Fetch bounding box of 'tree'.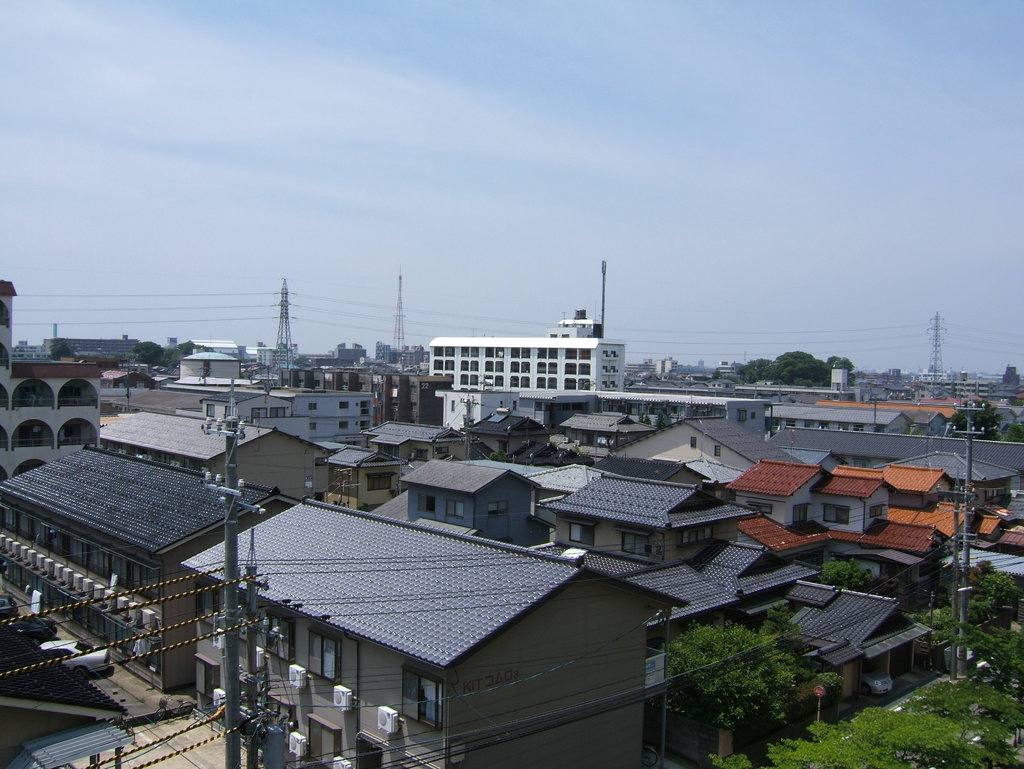
Bbox: <bbox>932, 609, 961, 659</bbox>.
